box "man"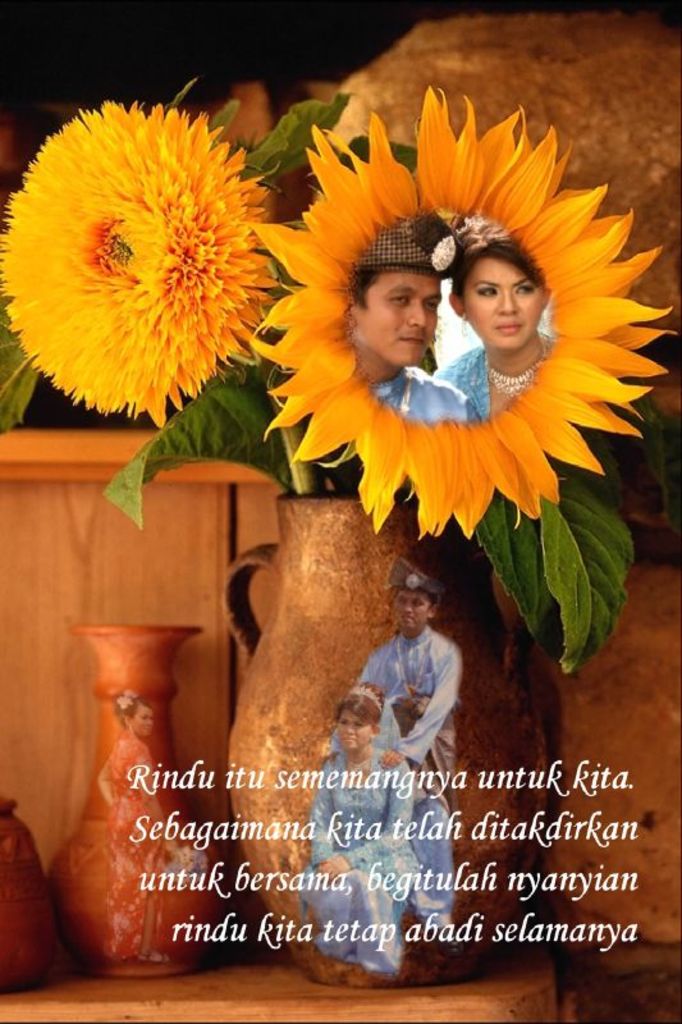
bbox=(316, 536, 493, 863)
